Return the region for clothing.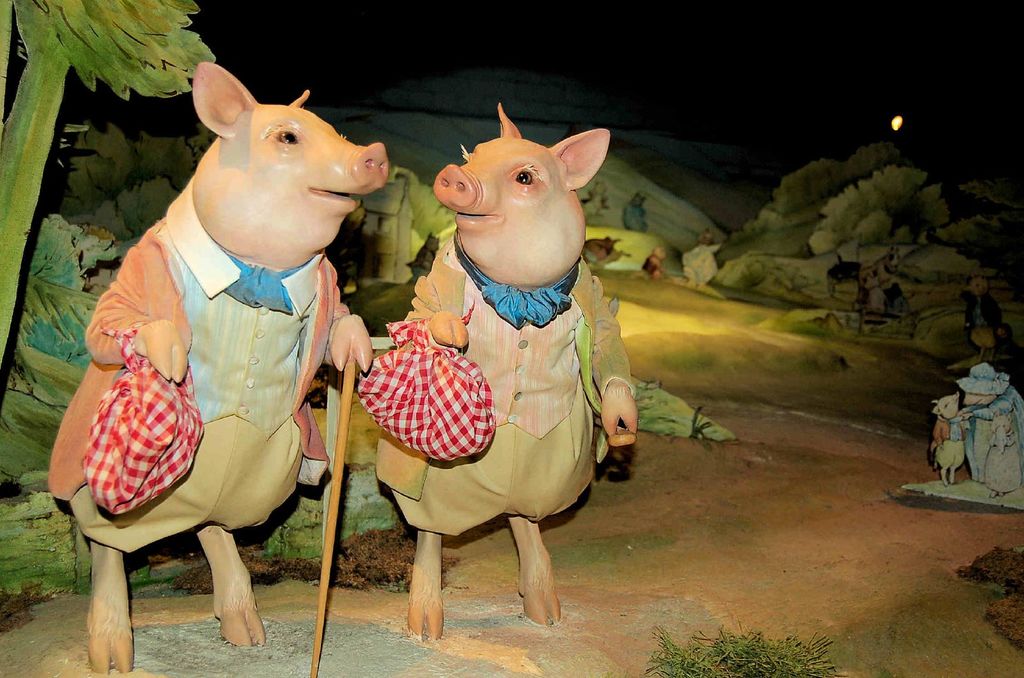
x1=44 y1=179 x2=356 y2=550.
